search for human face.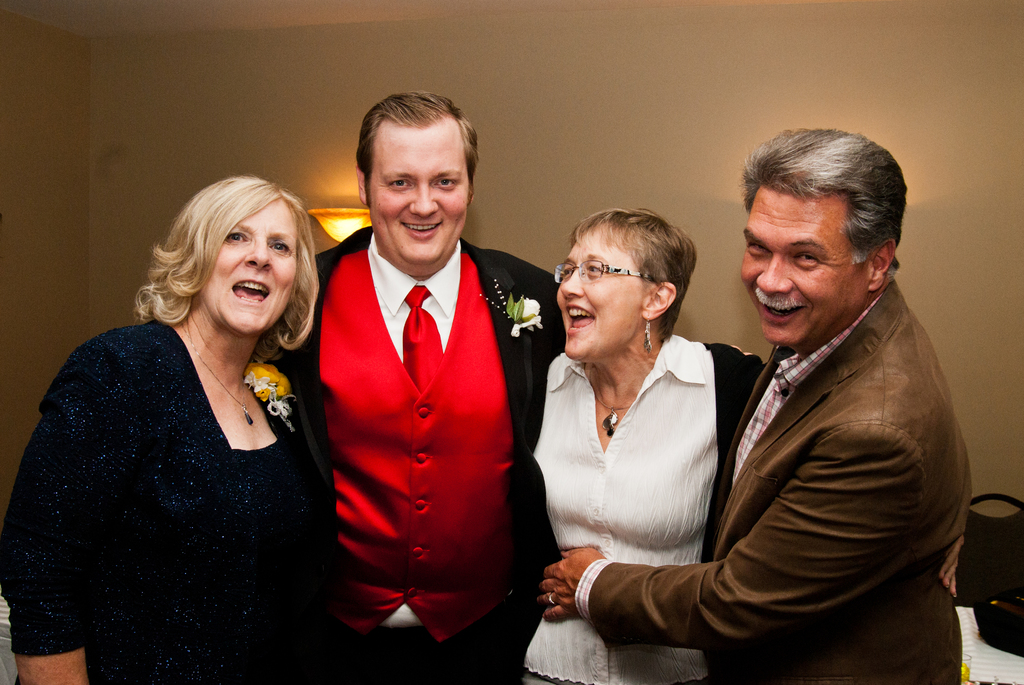
Found at [x1=204, y1=193, x2=299, y2=336].
